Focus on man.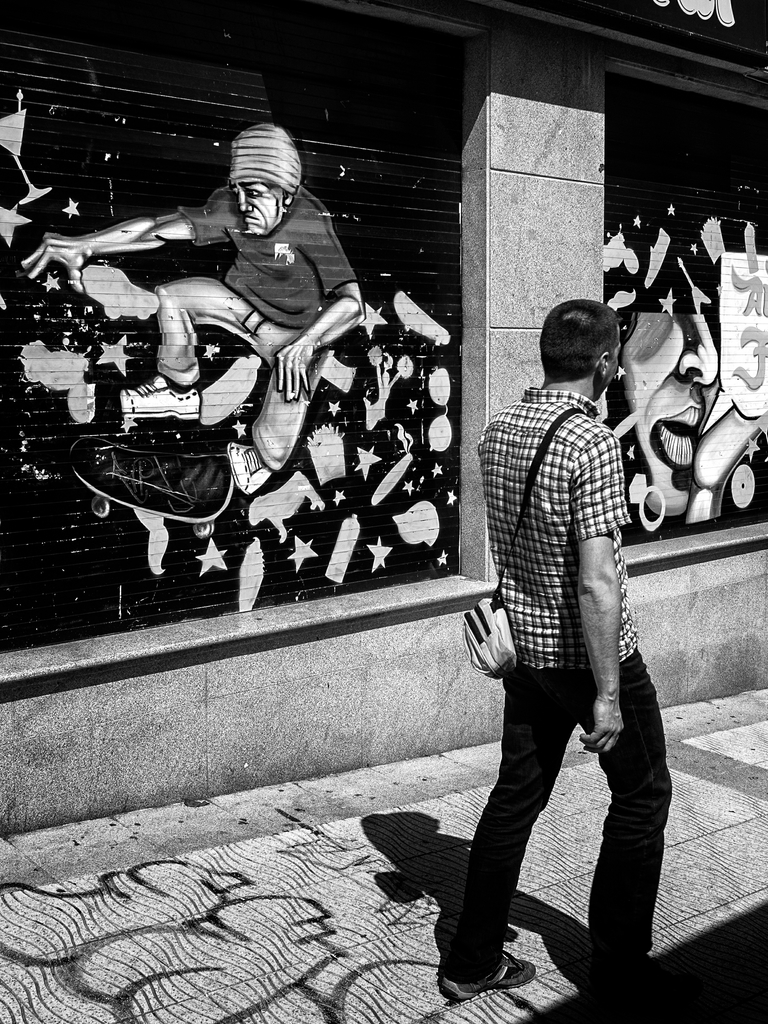
Focused at pyautogui.locateOnScreen(467, 253, 675, 960).
